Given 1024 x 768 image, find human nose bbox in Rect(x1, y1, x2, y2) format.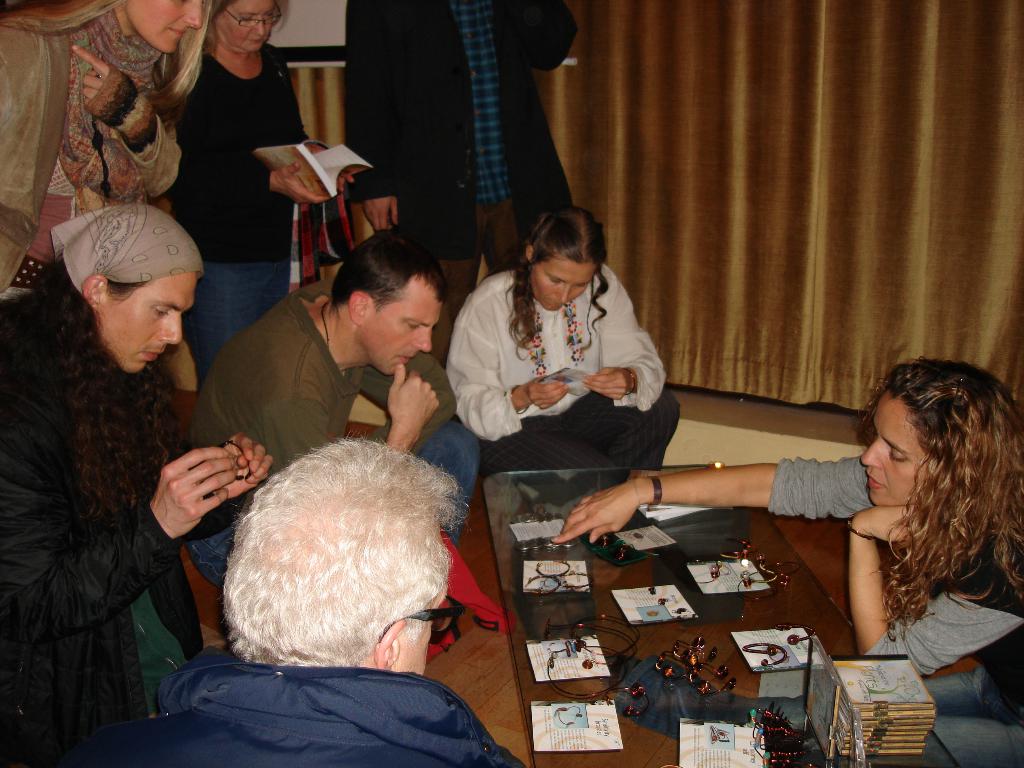
Rect(184, 2, 201, 29).
